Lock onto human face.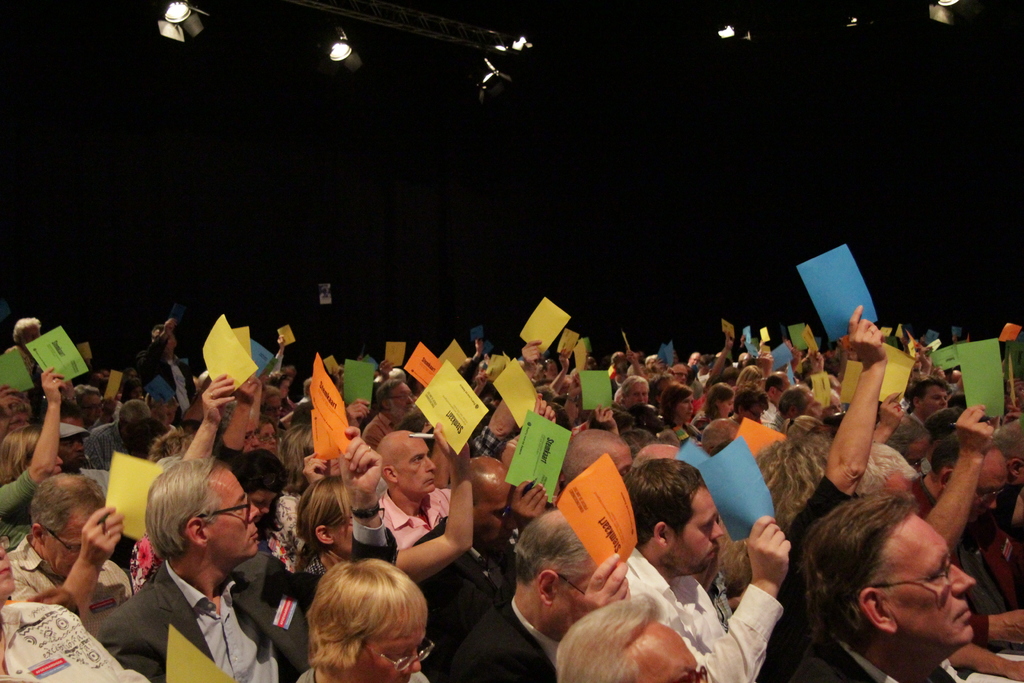
Locked: <region>904, 433, 925, 472</region>.
